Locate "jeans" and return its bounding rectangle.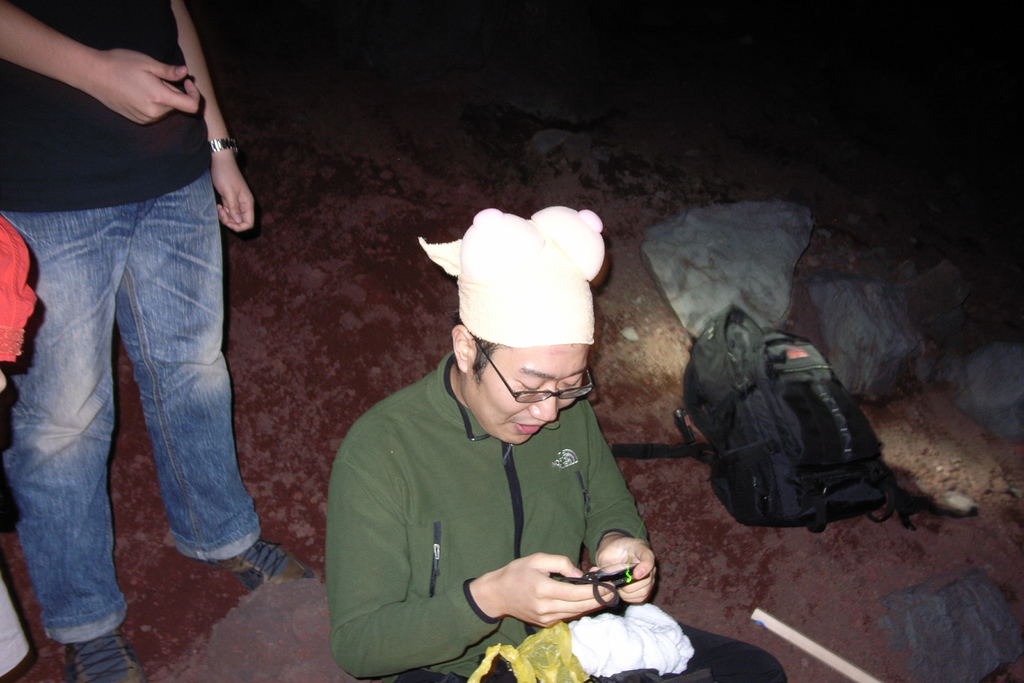
7,156,268,638.
